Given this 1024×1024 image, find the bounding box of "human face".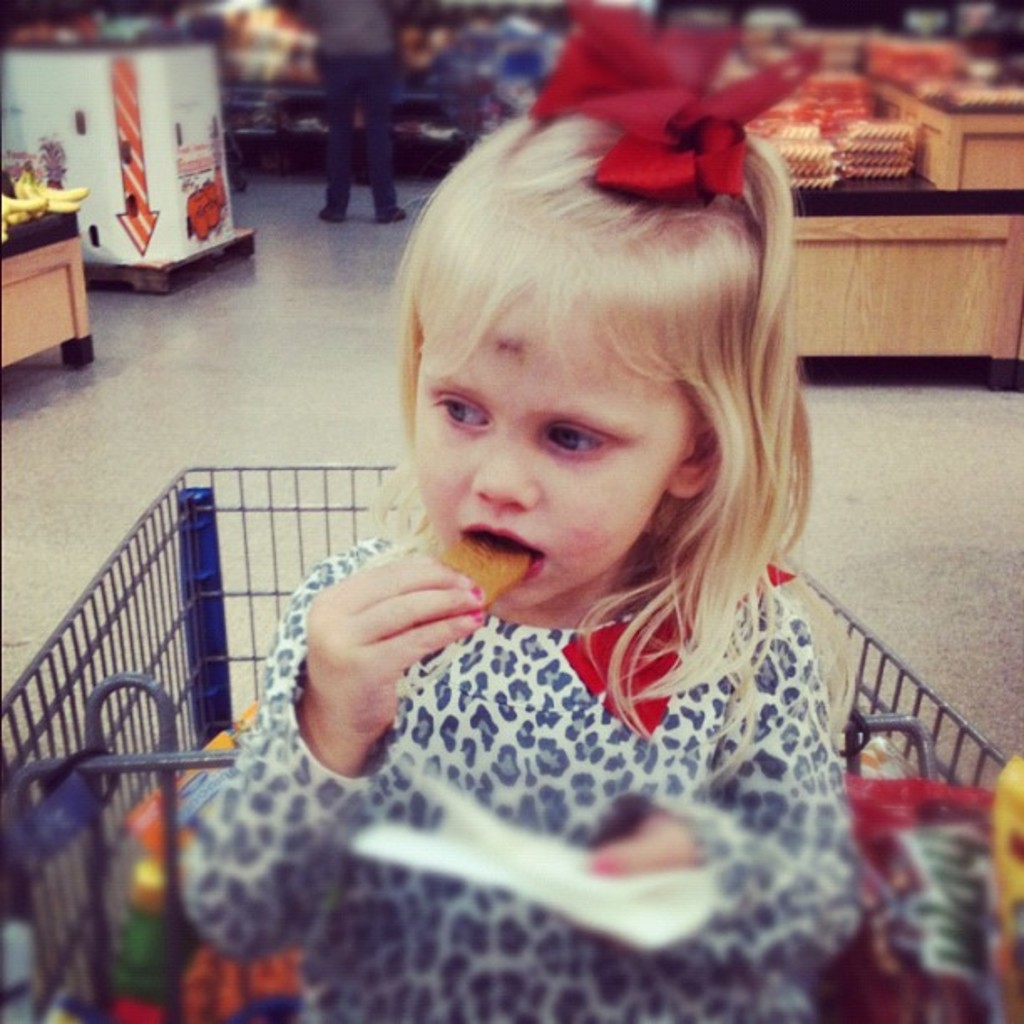
locate(412, 301, 661, 602).
